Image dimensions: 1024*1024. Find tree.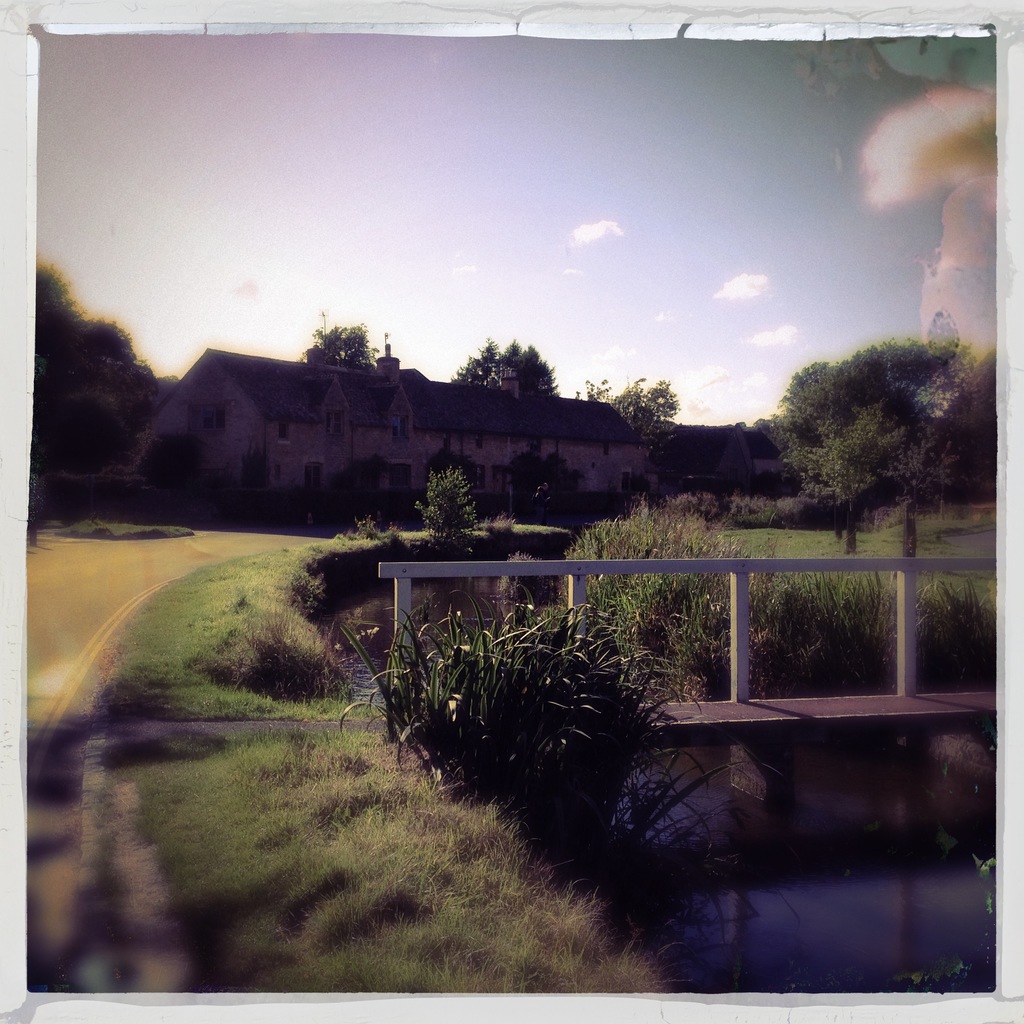
[449, 337, 564, 402].
